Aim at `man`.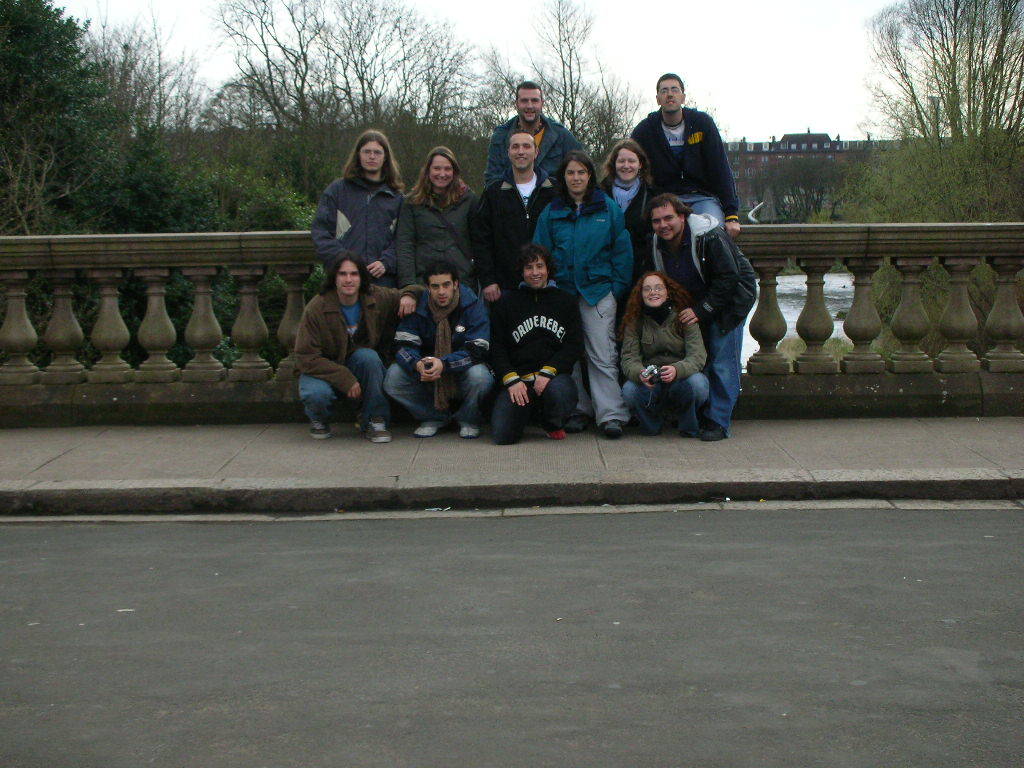
Aimed at x1=383 y1=255 x2=496 y2=443.
